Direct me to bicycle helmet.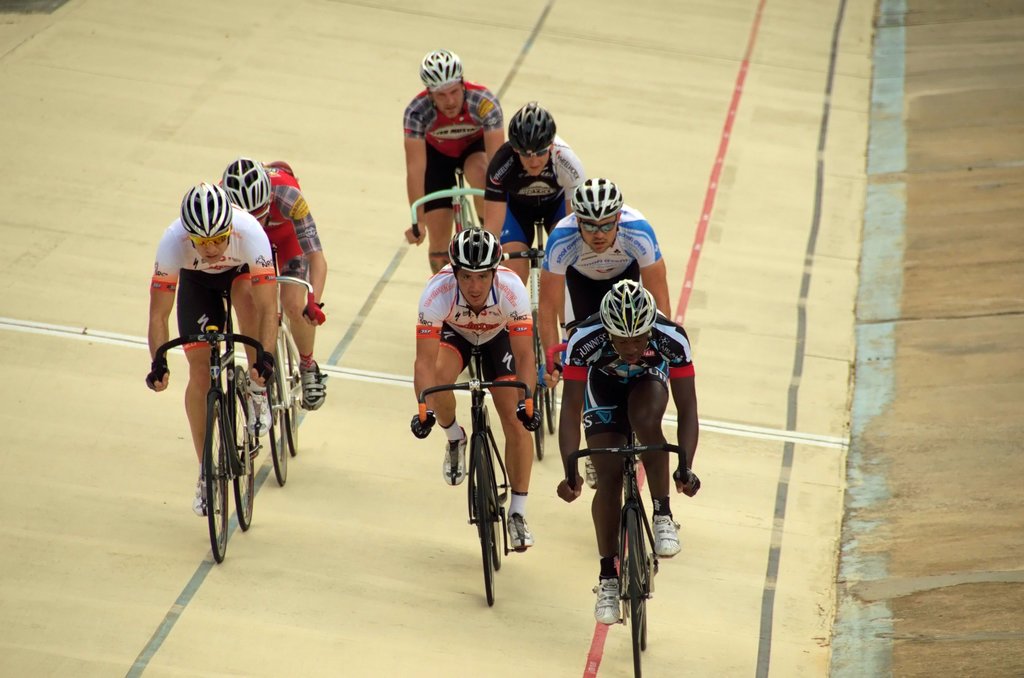
Direction: (left=181, top=186, right=234, bottom=238).
